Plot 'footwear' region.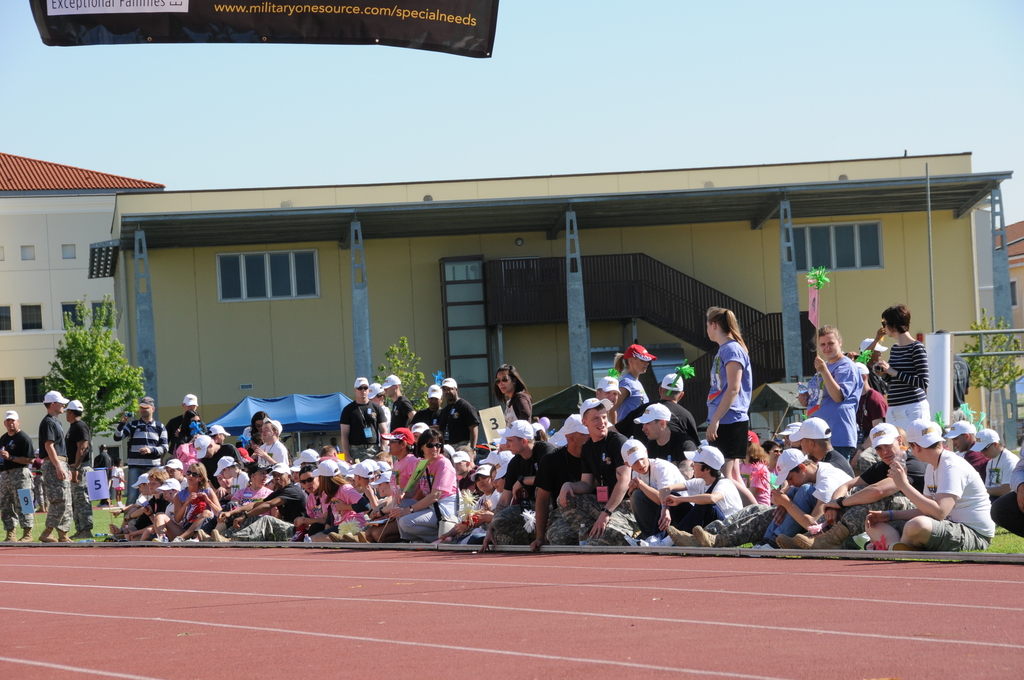
Plotted at left=692, top=522, right=721, bottom=549.
